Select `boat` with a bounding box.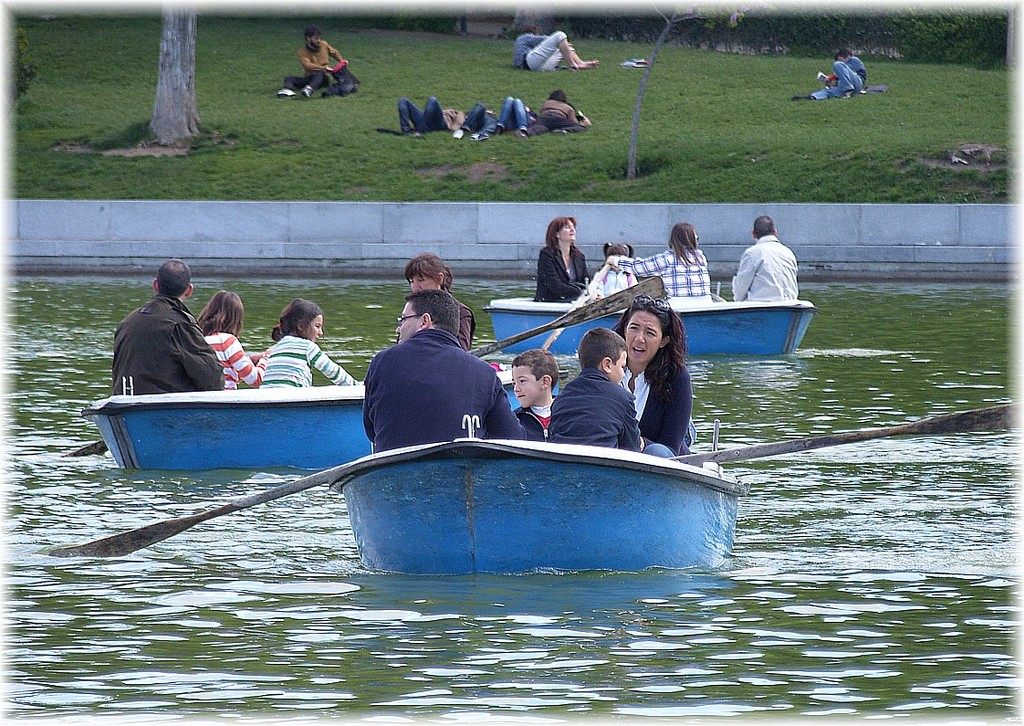
475:293:818:356.
